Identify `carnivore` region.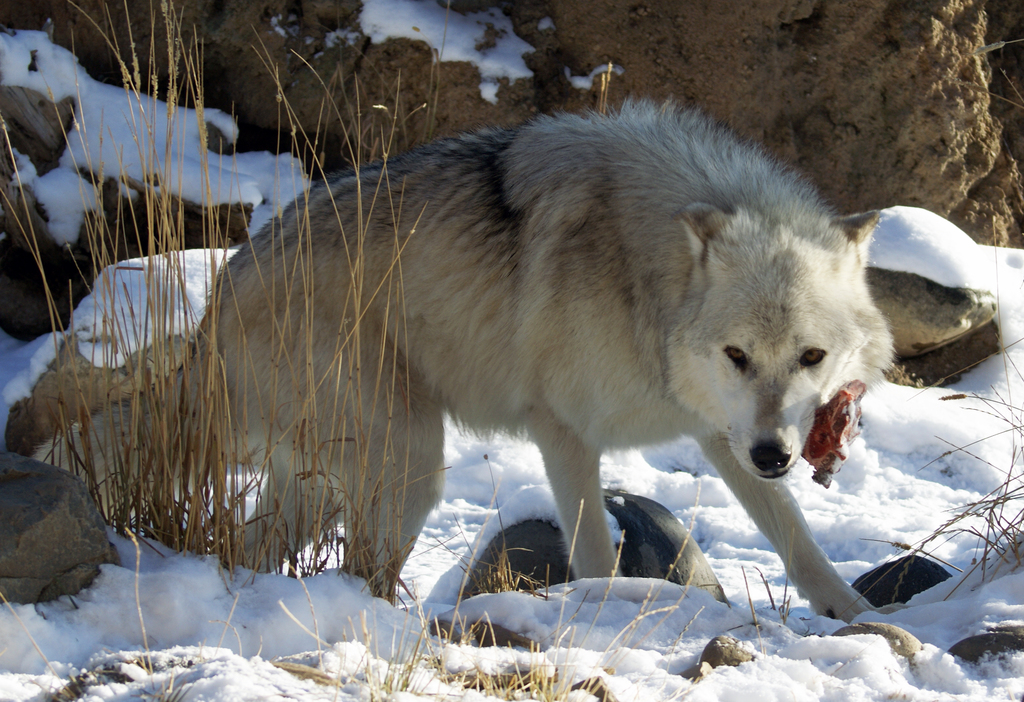
Region: locate(33, 92, 909, 626).
